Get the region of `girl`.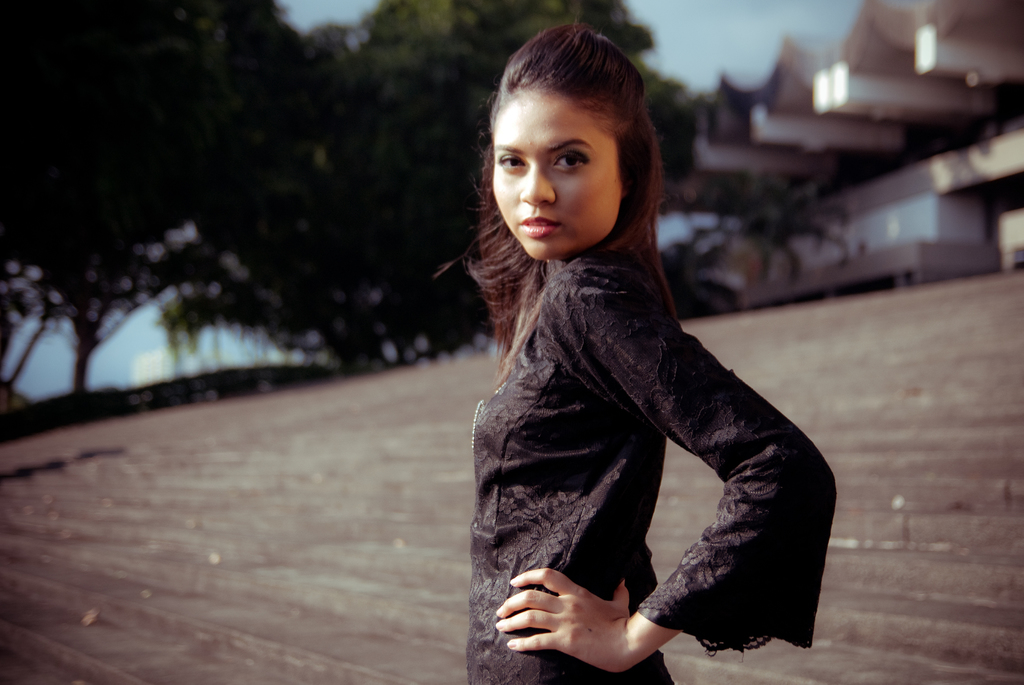
{"left": 423, "top": 22, "right": 840, "bottom": 684}.
